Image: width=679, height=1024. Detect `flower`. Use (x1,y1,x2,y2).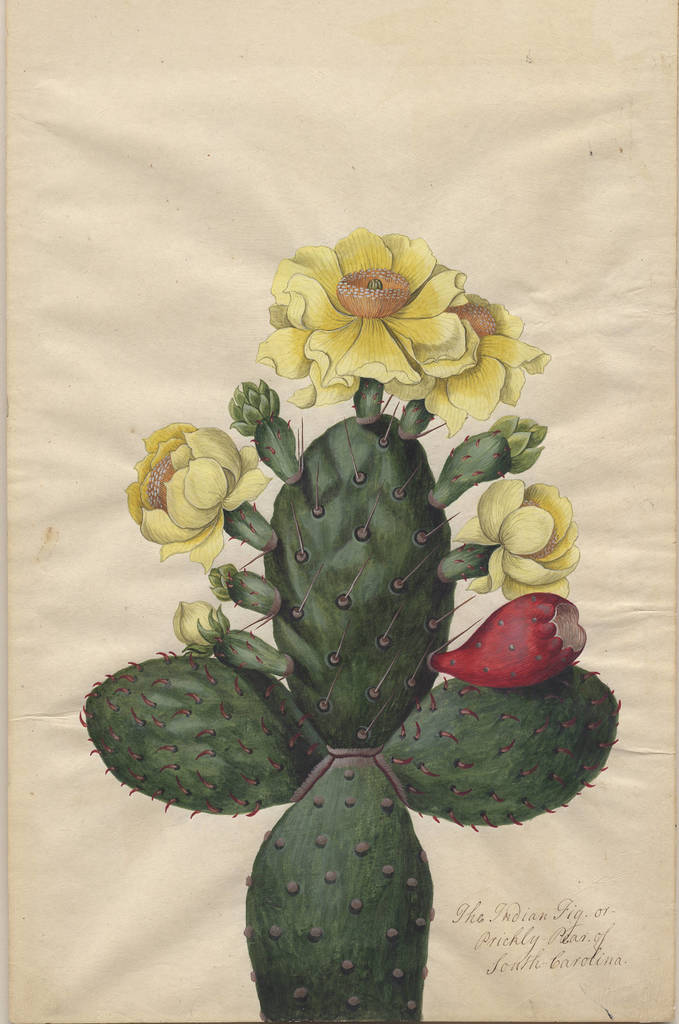
(449,476,579,597).
